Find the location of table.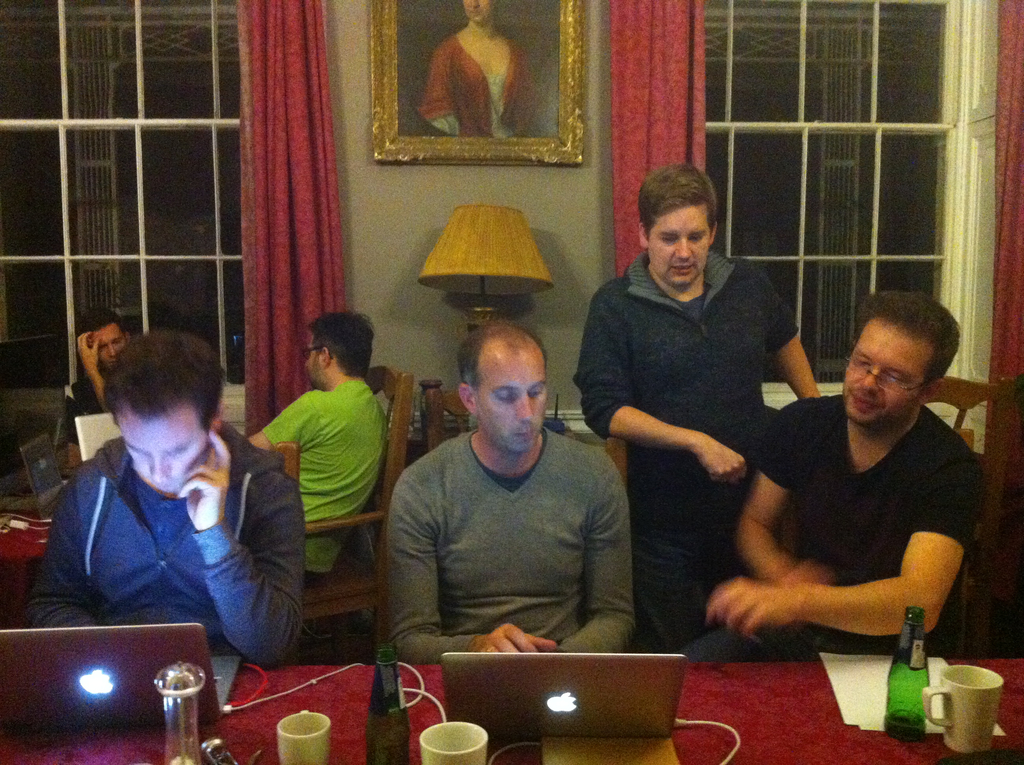
Location: {"x1": 0, "y1": 651, "x2": 1023, "y2": 764}.
